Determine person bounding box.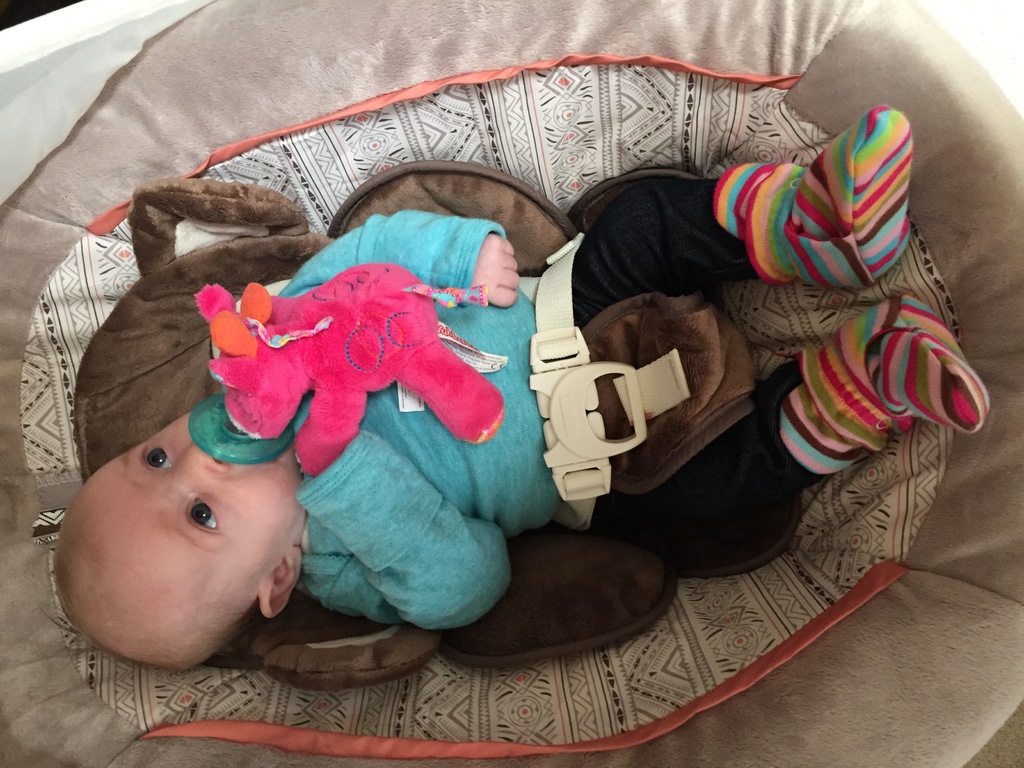
Determined: (x1=123, y1=83, x2=899, y2=715).
